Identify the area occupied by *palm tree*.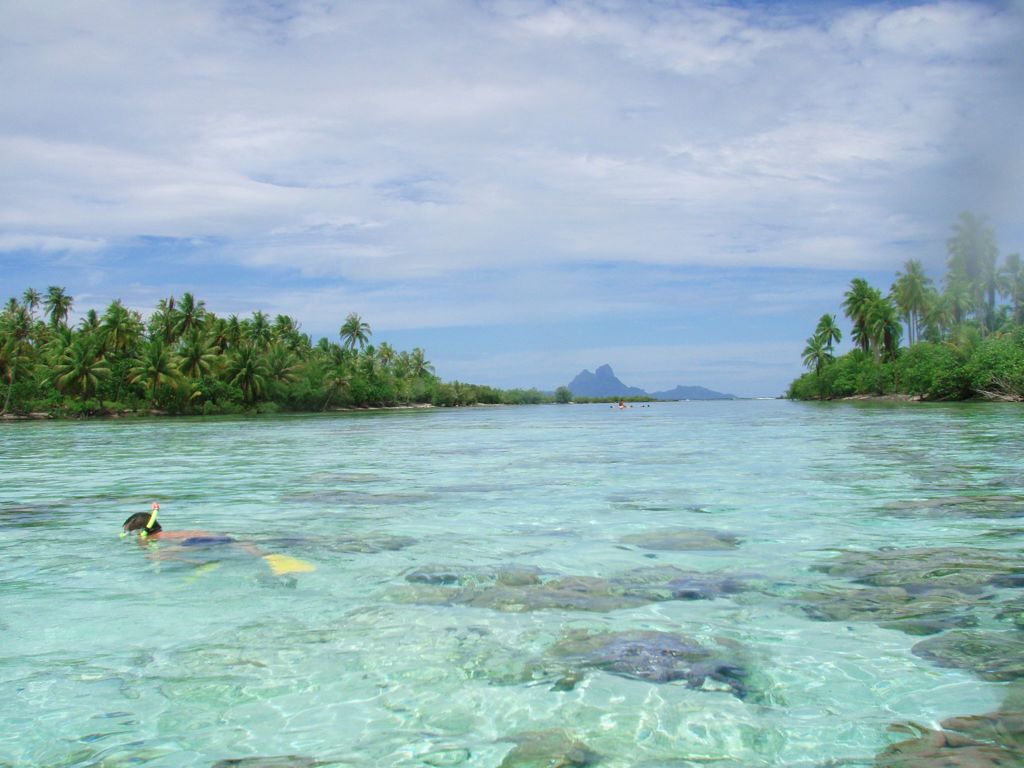
Area: 816:309:845:365.
